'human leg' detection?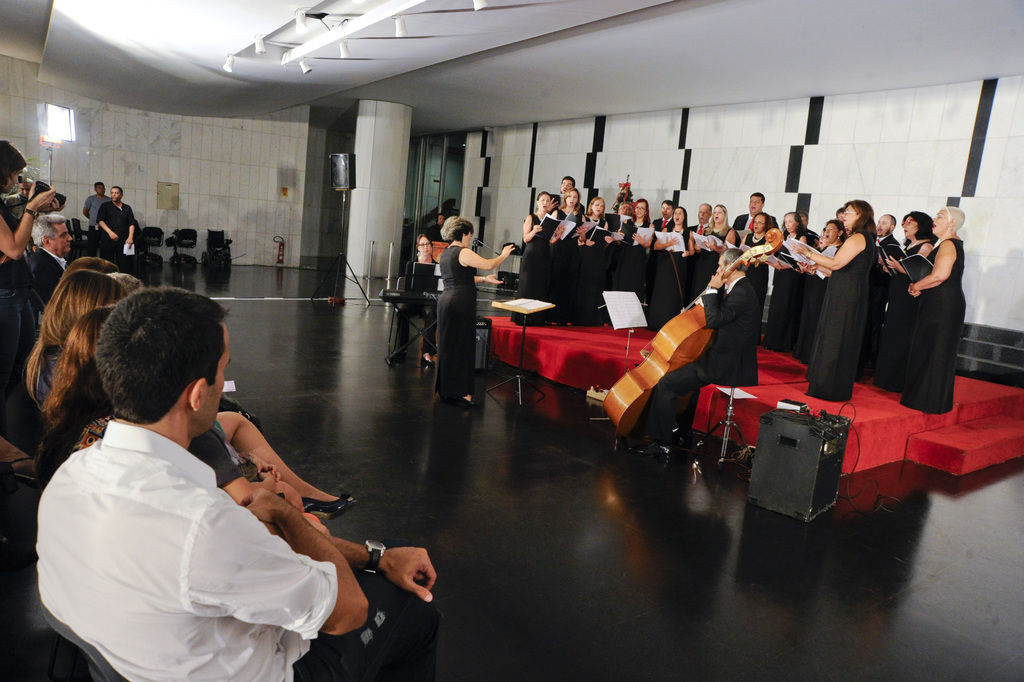
locate(115, 240, 136, 275)
